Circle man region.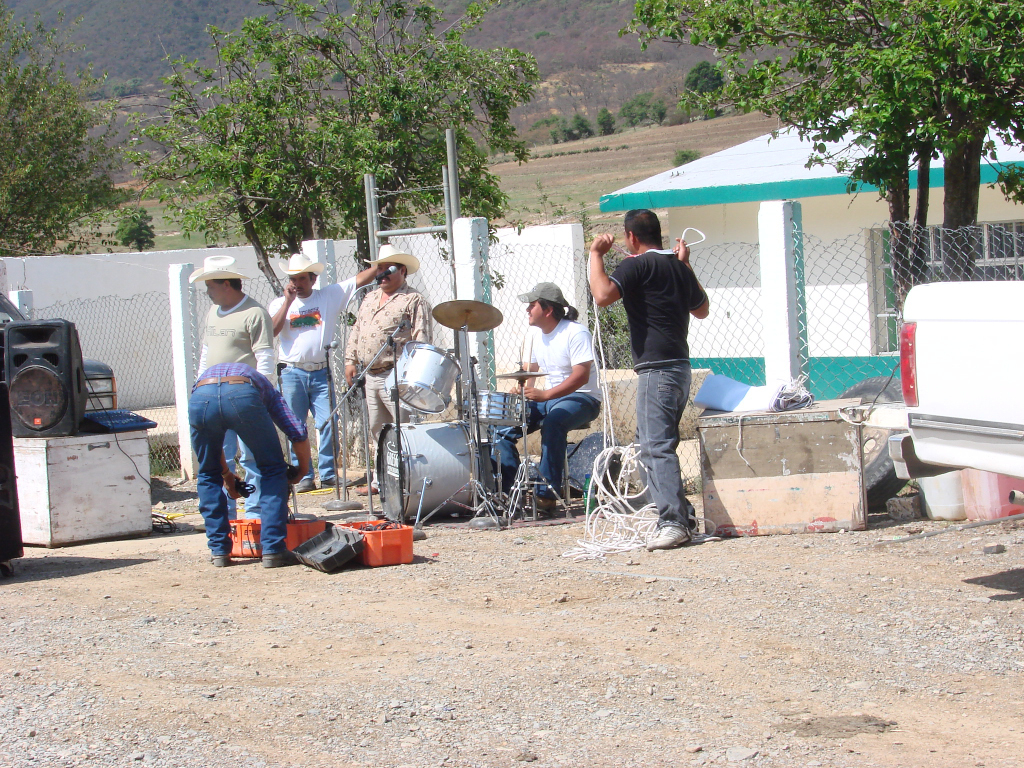
Region: (x1=331, y1=243, x2=433, y2=497).
